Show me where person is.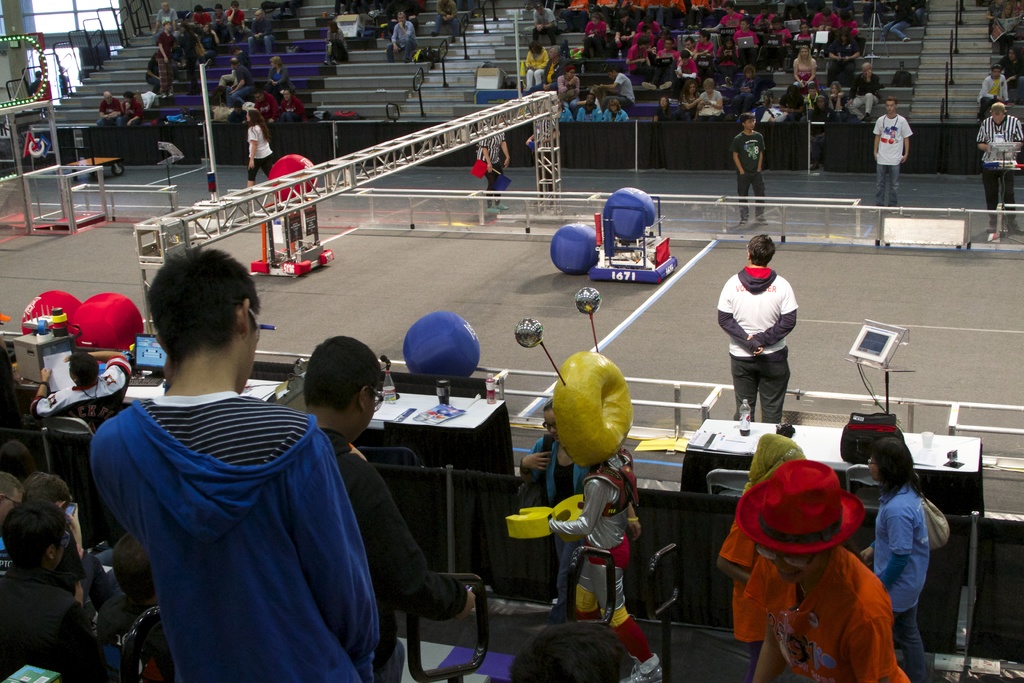
person is at crop(524, 110, 564, 202).
